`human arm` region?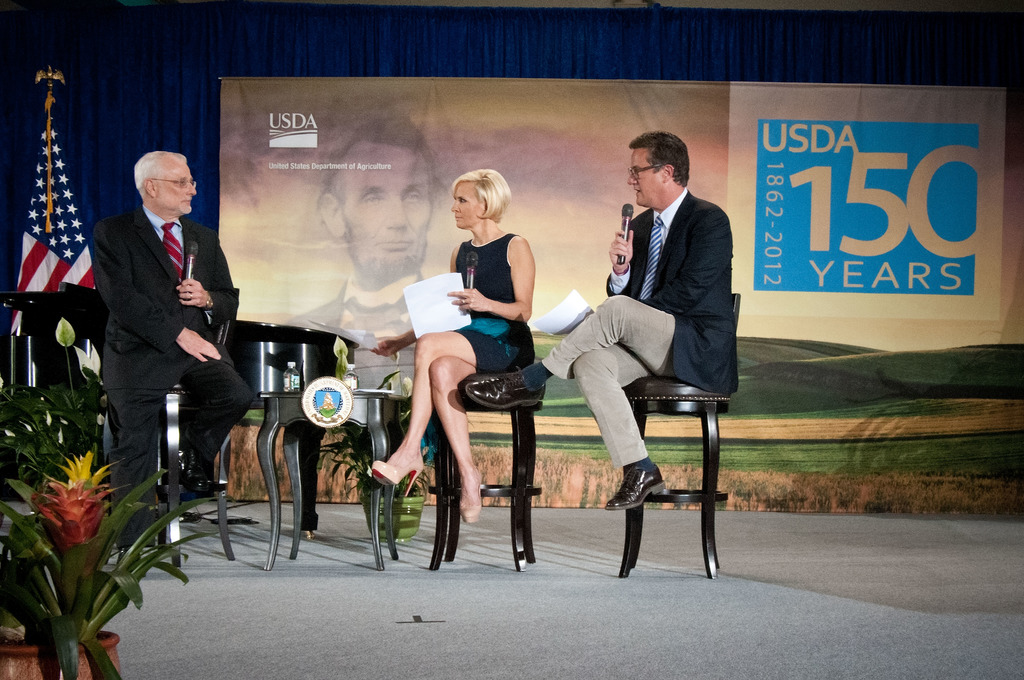
366, 245, 458, 360
